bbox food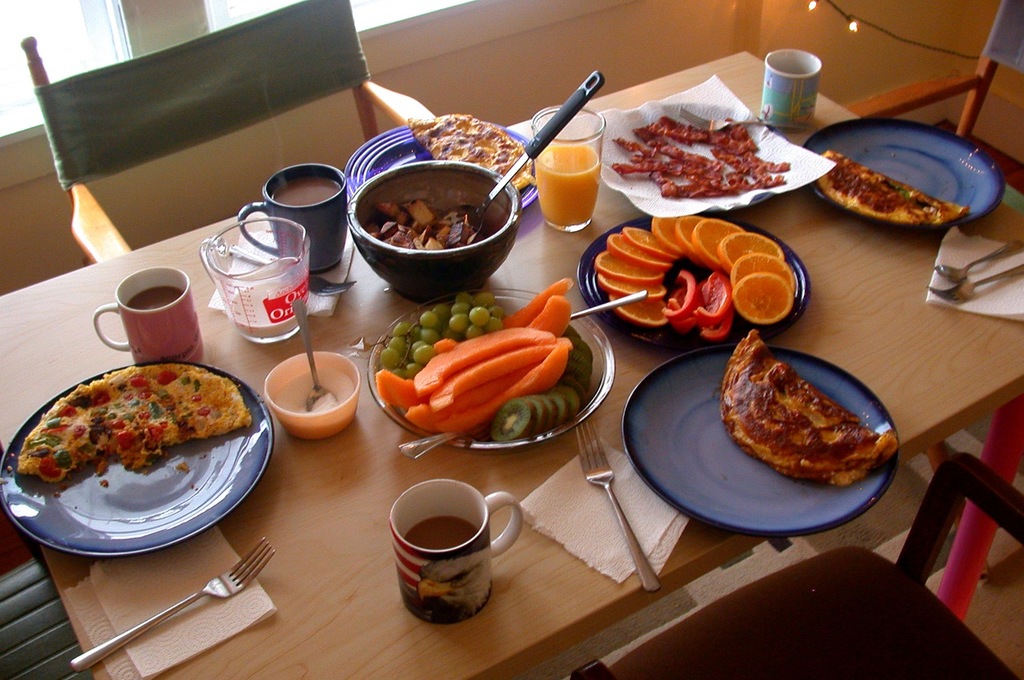
bbox=(746, 338, 895, 495)
